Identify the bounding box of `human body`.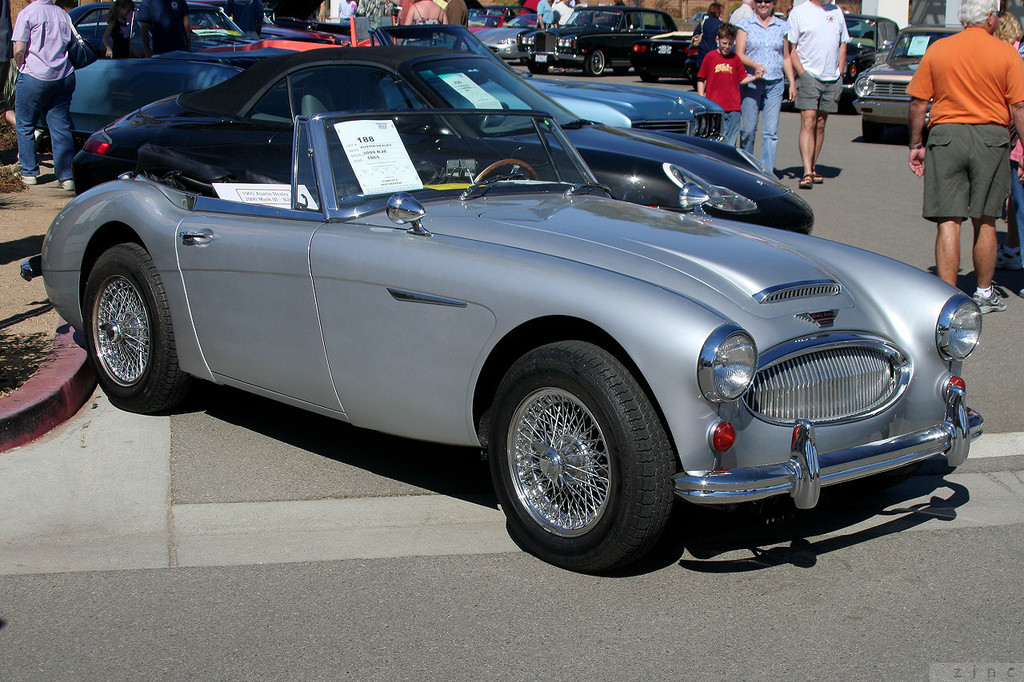
535:0:555:30.
